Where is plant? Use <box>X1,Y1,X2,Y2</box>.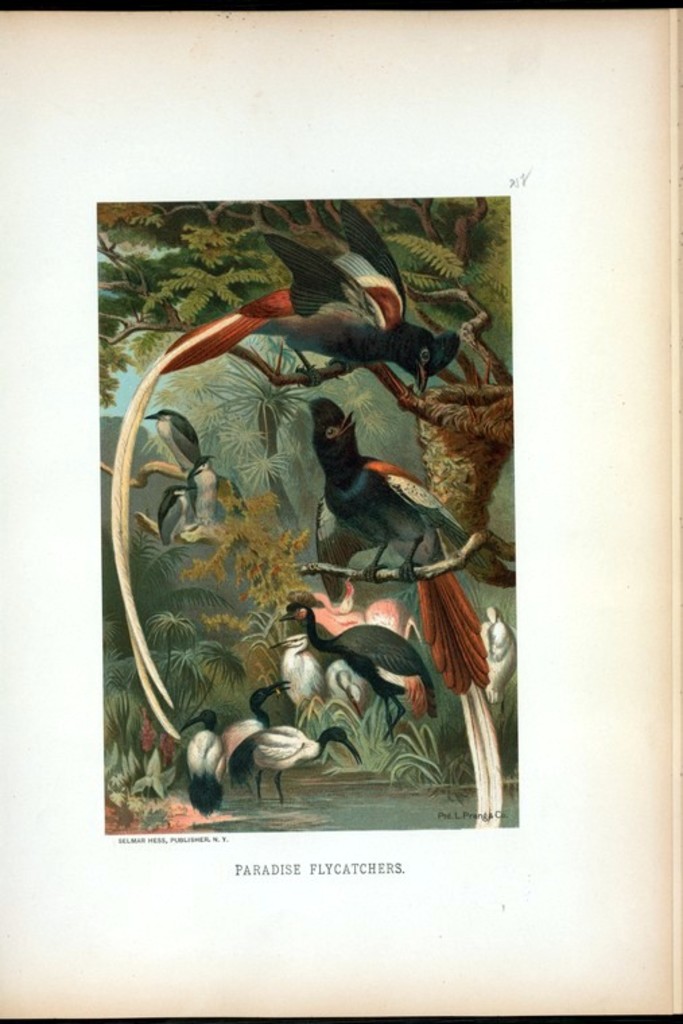
<box>391,713,455,794</box>.
